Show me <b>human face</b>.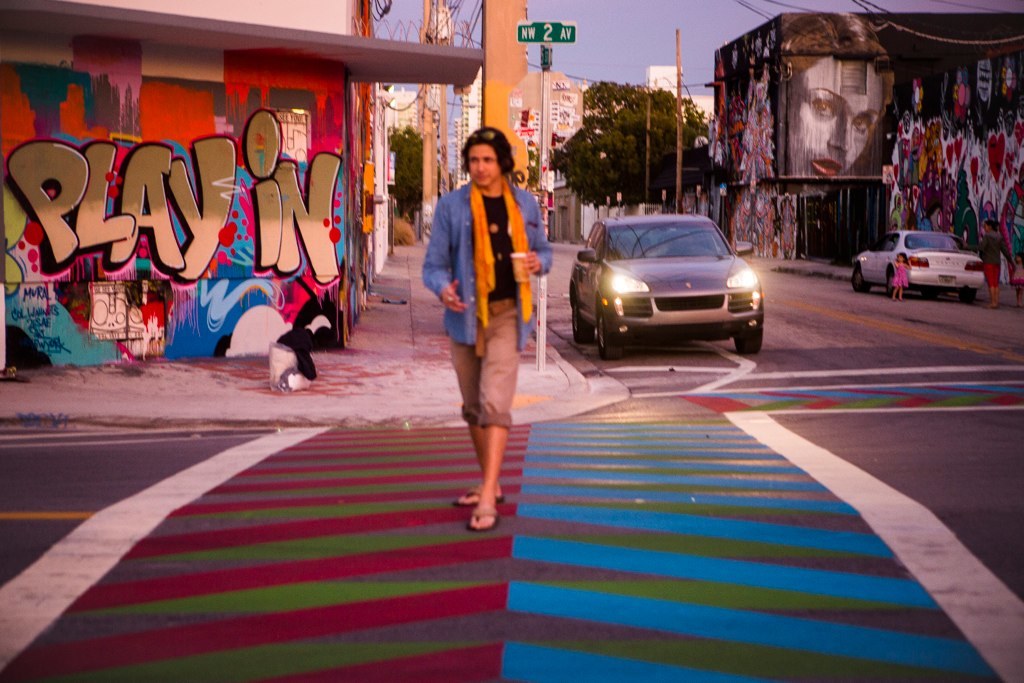
<b>human face</b> is here: pyautogui.locateOnScreen(791, 56, 883, 174).
